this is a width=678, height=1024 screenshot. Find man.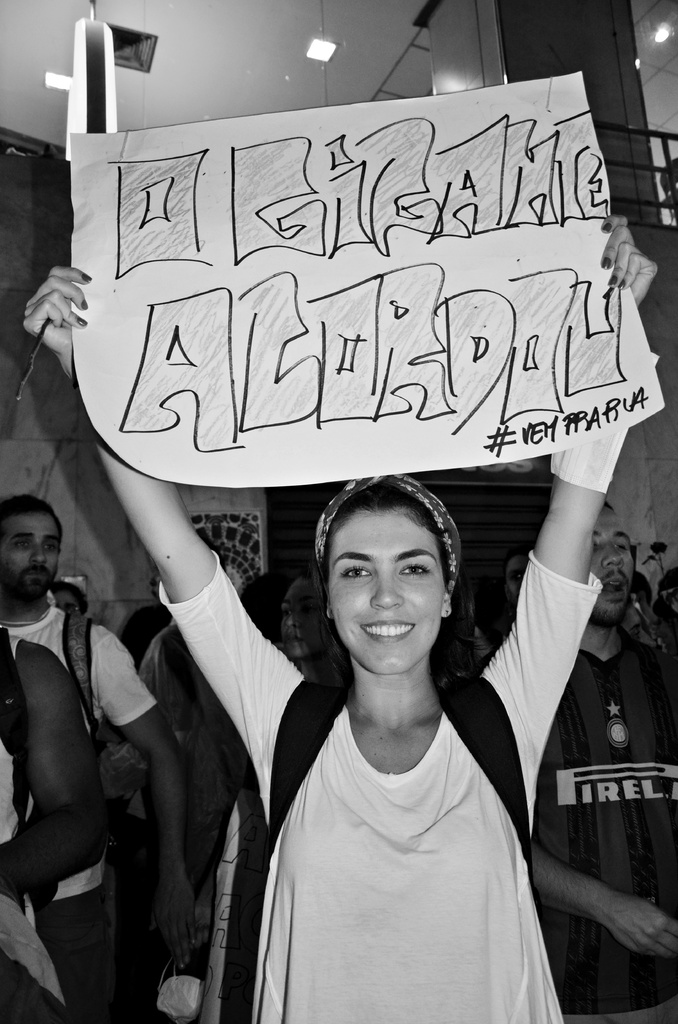
Bounding box: box(529, 498, 677, 1023).
